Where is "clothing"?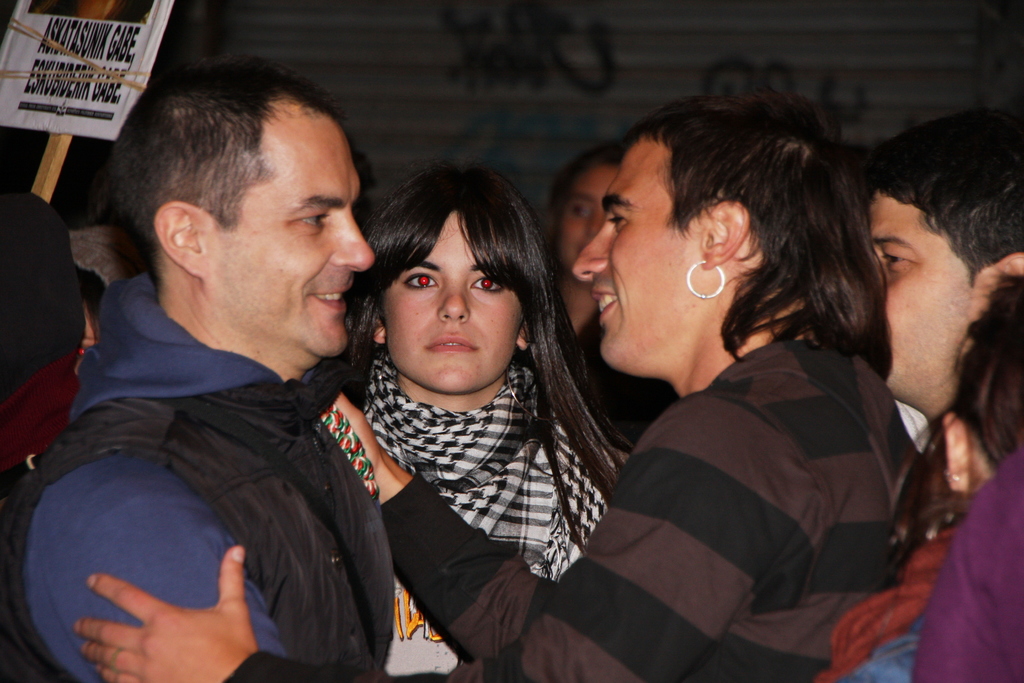
Rect(348, 342, 652, 682).
